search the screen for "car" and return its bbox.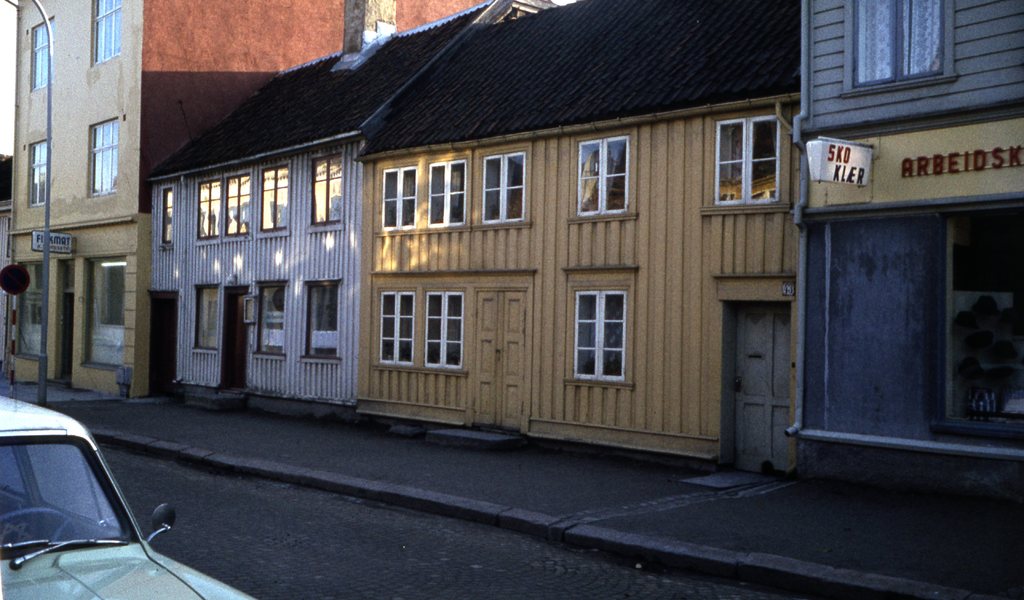
Found: bbox=[0, 397, 250, 599].
